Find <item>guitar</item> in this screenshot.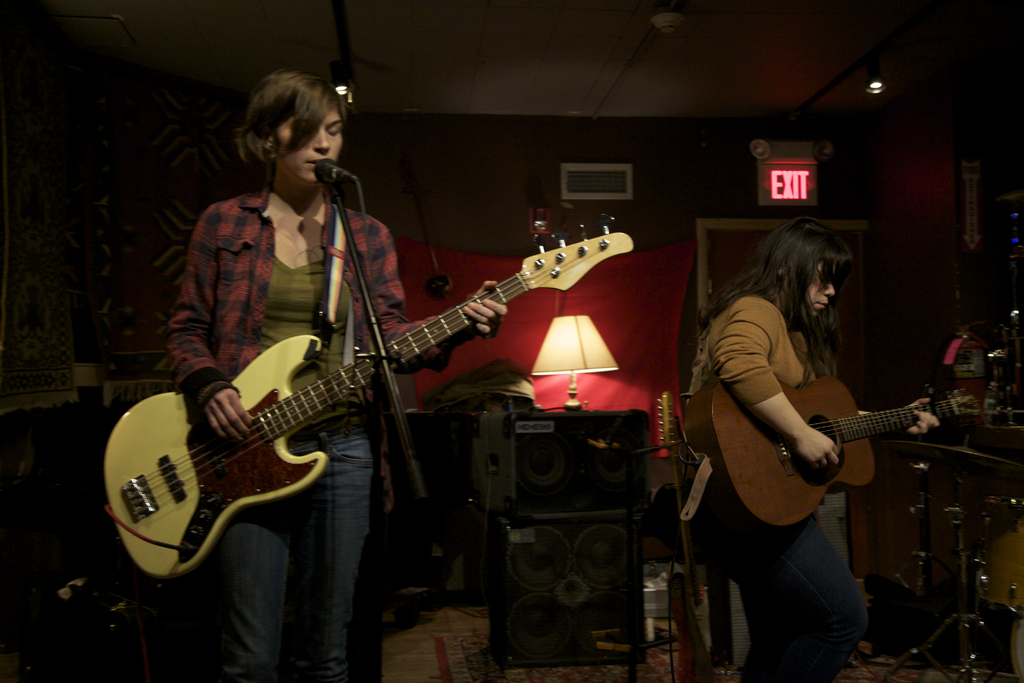
The bounding box for <item>guitar</item> is [101, 209, 639, 600].
